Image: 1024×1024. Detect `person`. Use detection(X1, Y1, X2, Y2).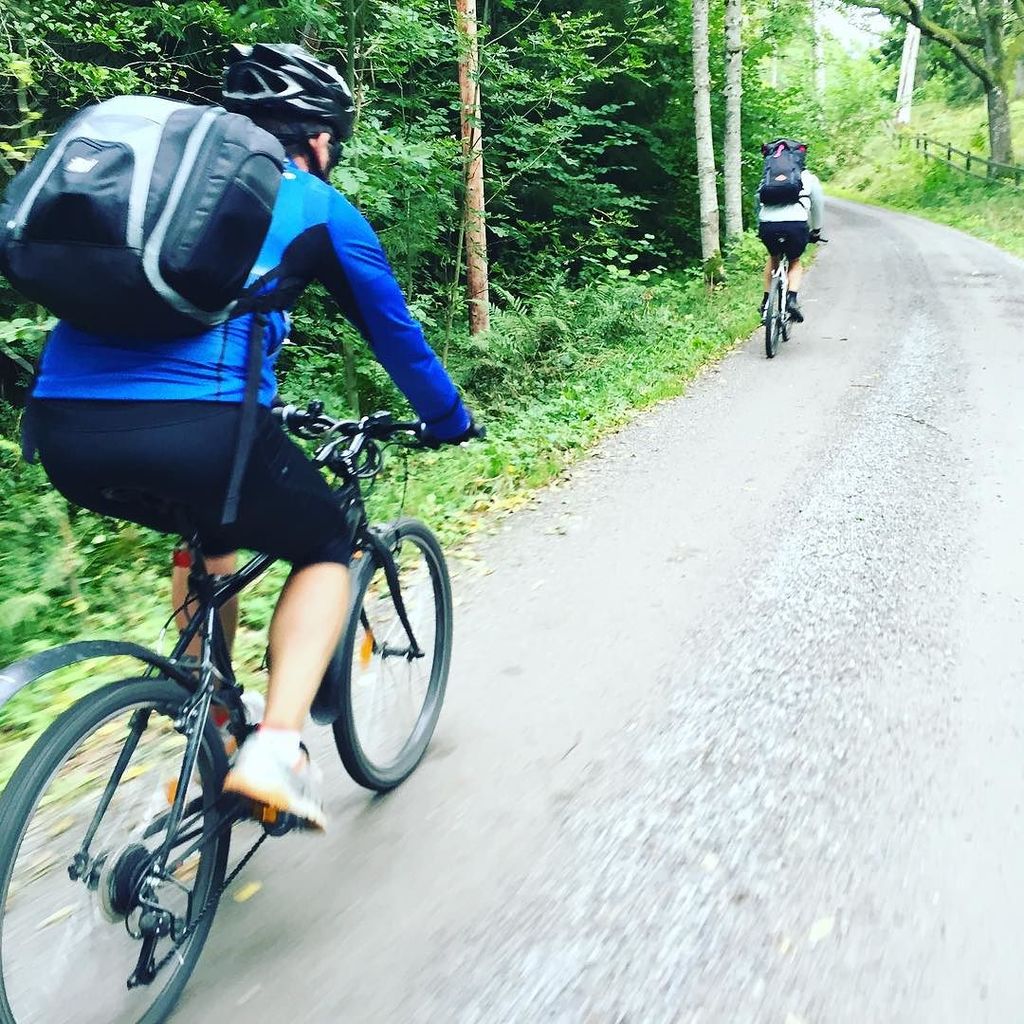
detection(763, 128, 840, 348).
